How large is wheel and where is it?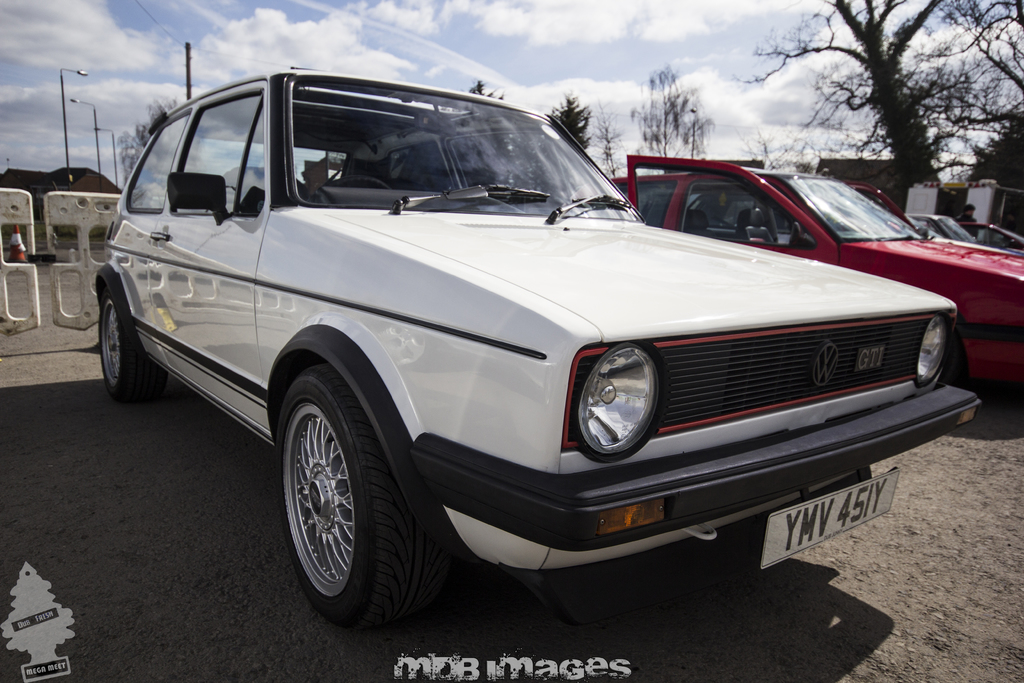
Bounding box: bbox(324, 176, 393, 190).
